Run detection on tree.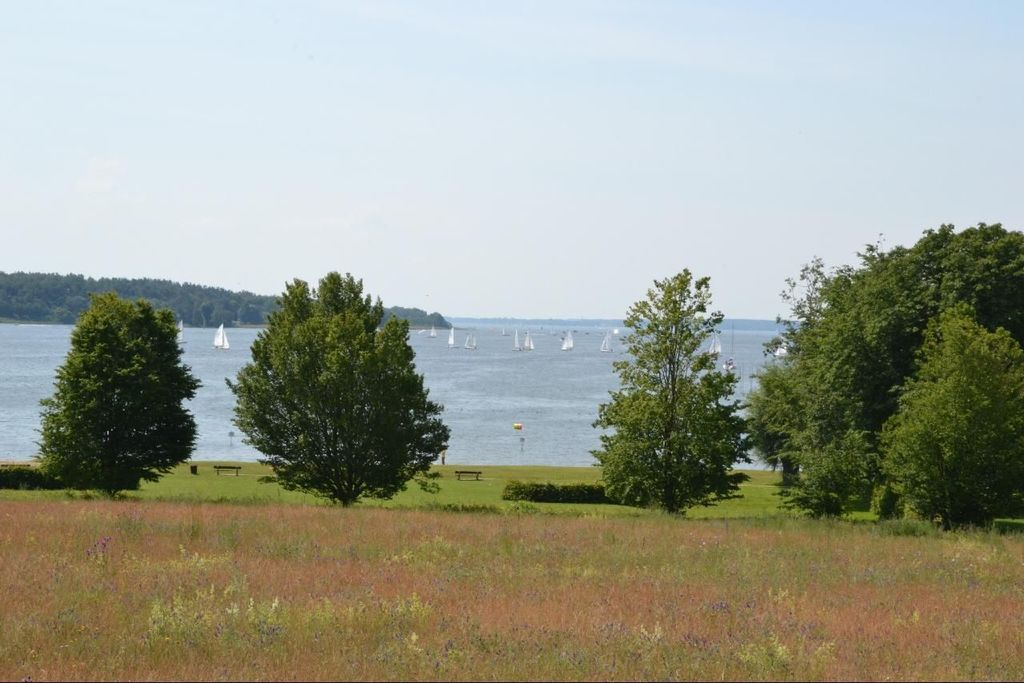
Result: [x1=589, y1=265, x2=754, y2=524].
